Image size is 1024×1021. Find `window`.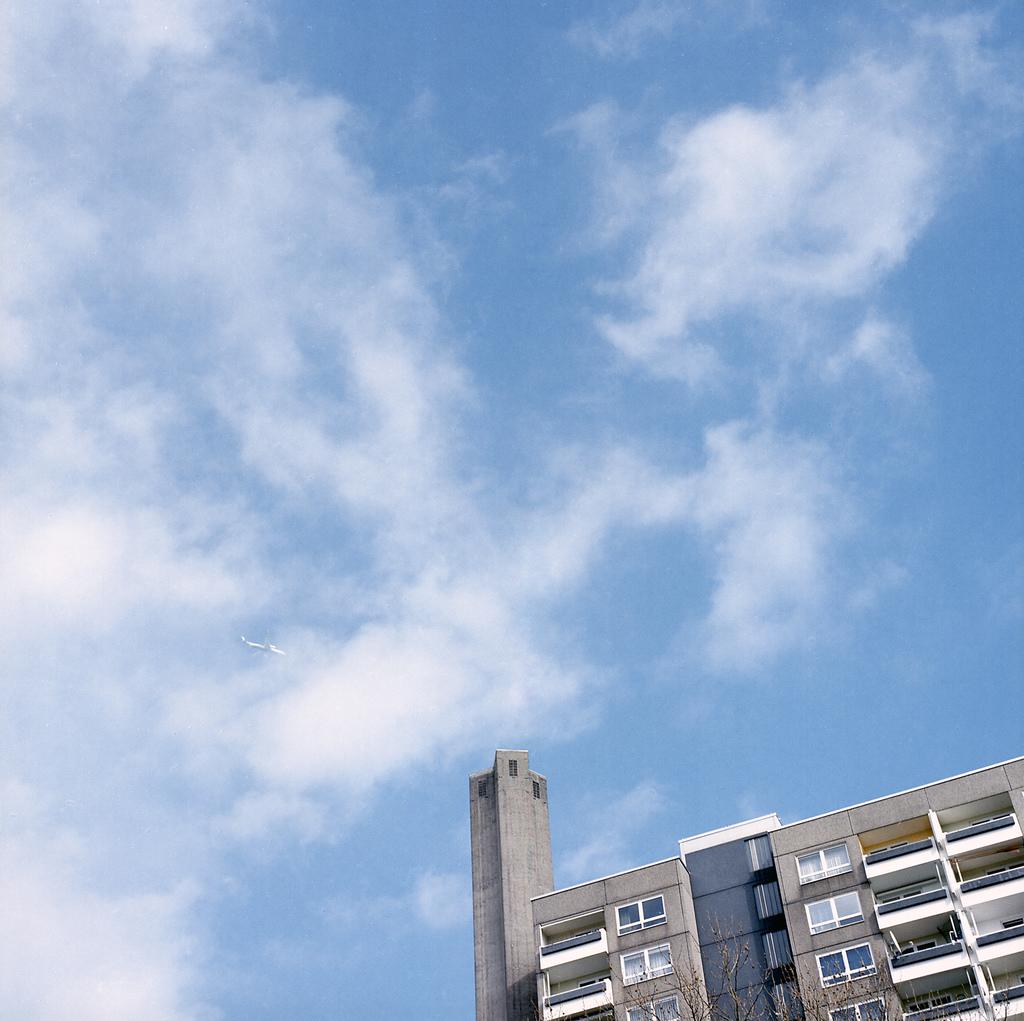
bbox(817, 938, 883, 990).
